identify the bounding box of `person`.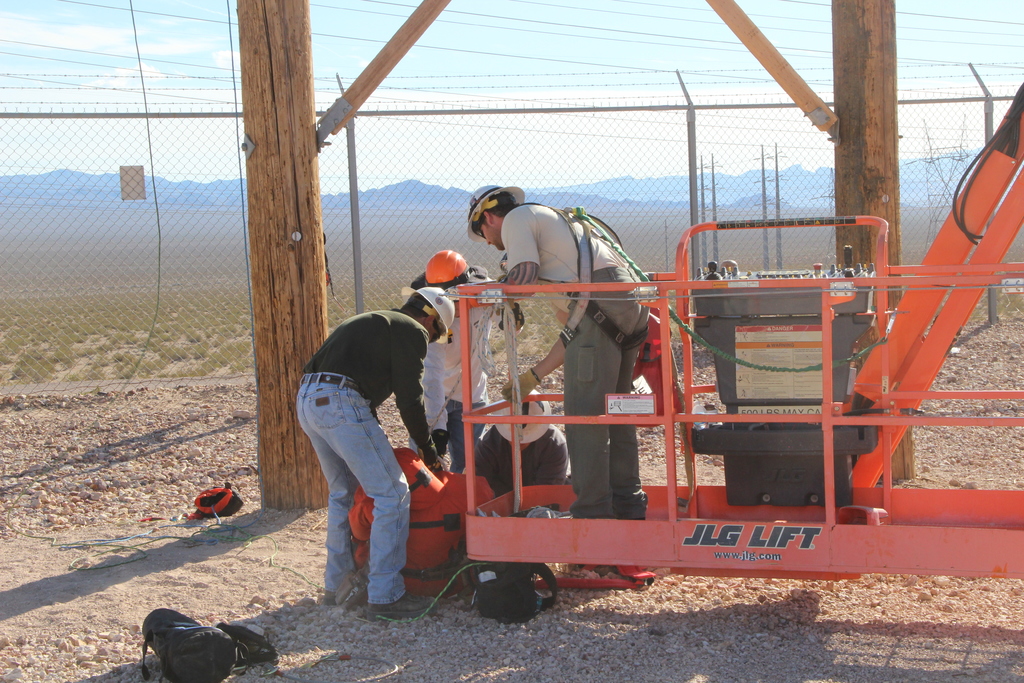
locate(470, 179, 648, 586).
